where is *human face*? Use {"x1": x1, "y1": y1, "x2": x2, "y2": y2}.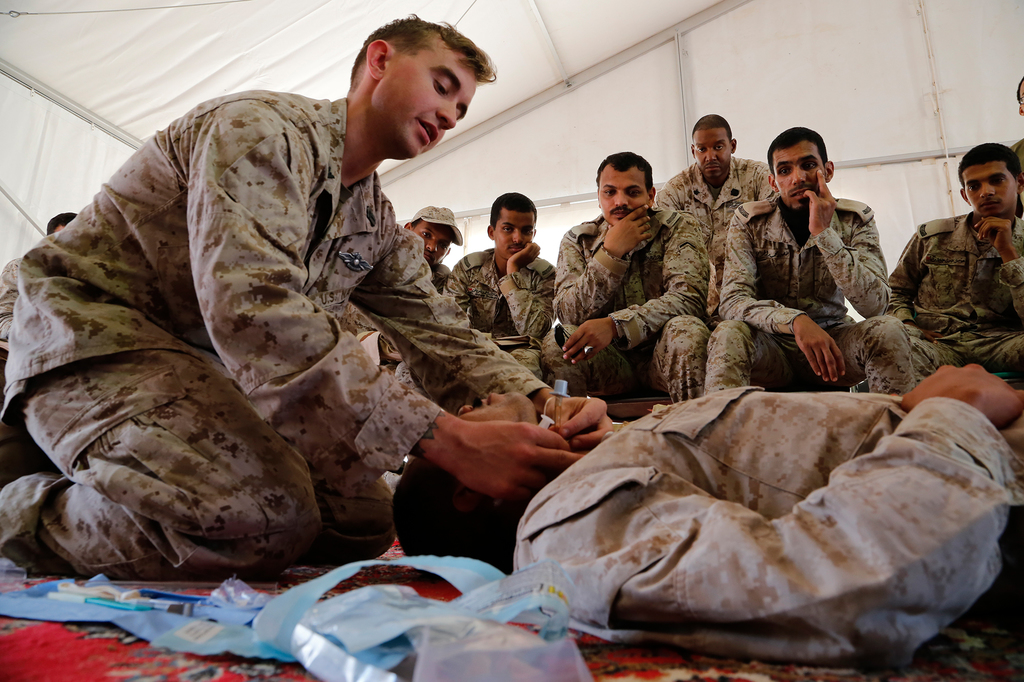
{"x1": 596, "y1": 166, "x2": 646, "y2": 228}.
